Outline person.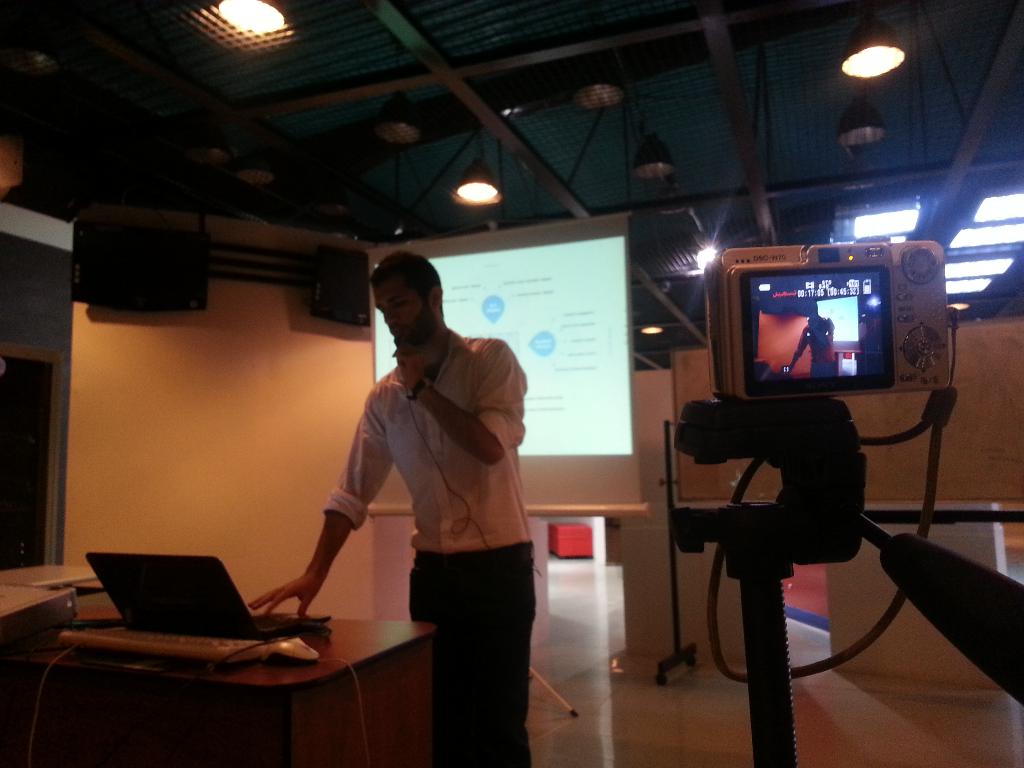
Outline: BBox(246, 251, 537, 767).
